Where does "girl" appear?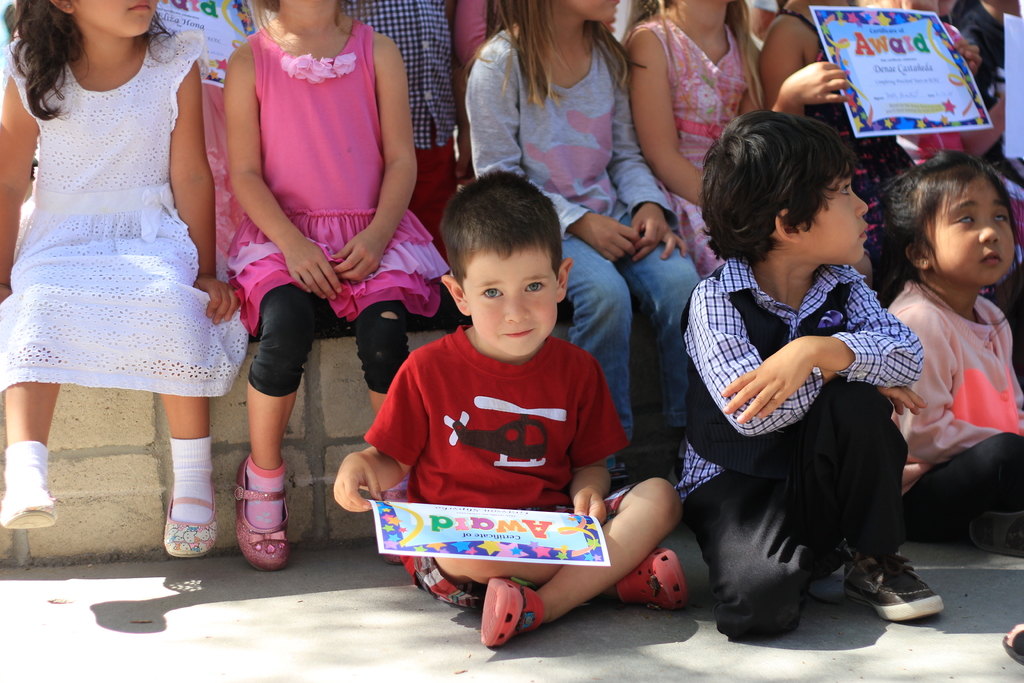
Appears at {"x1": 465, "y1": 0, "x2": 701, "y2": 488}.
